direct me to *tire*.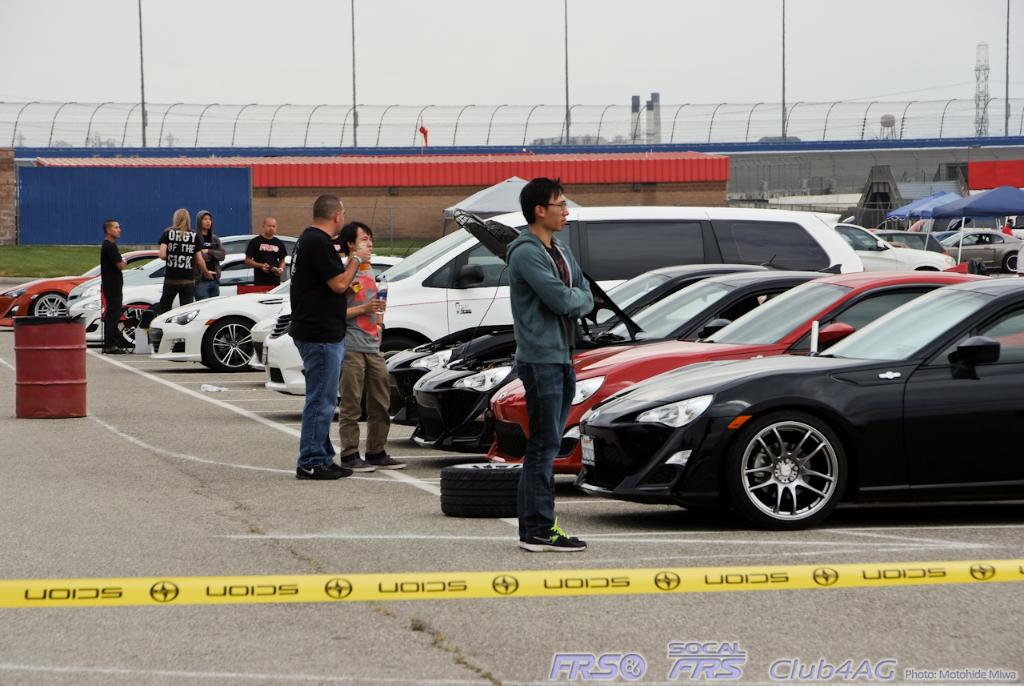
Direction: (x1=1006, y1=251, x2=1018, y2=274).
